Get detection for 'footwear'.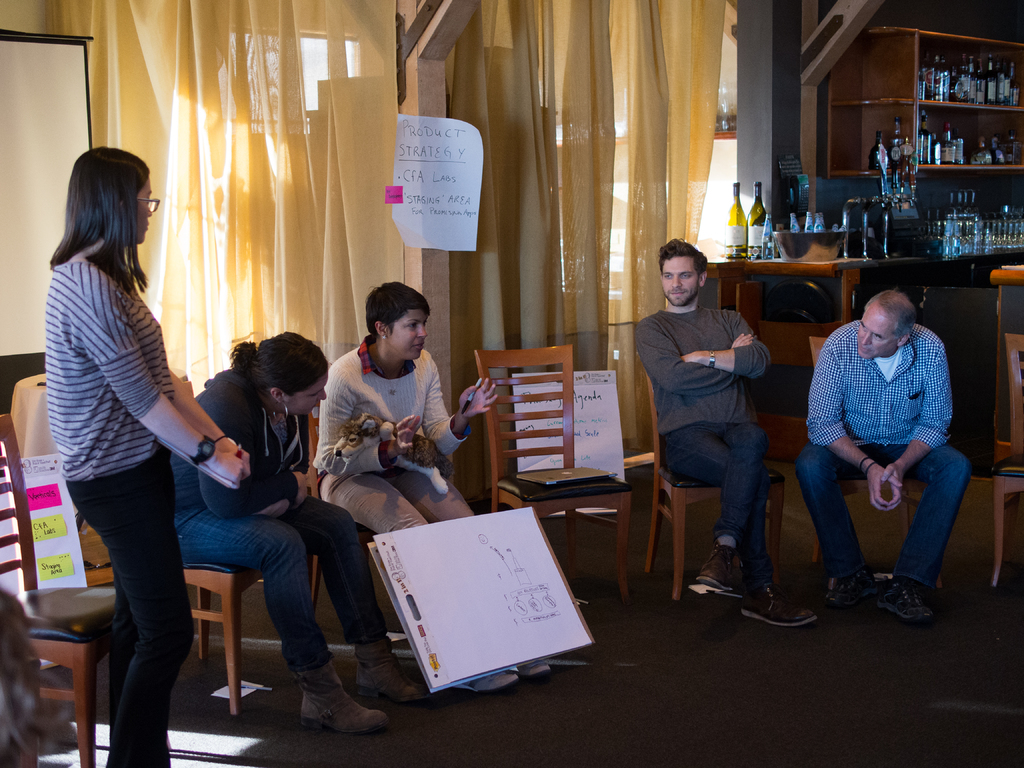
Detection: l=734, t=577, r=816, b=633.
